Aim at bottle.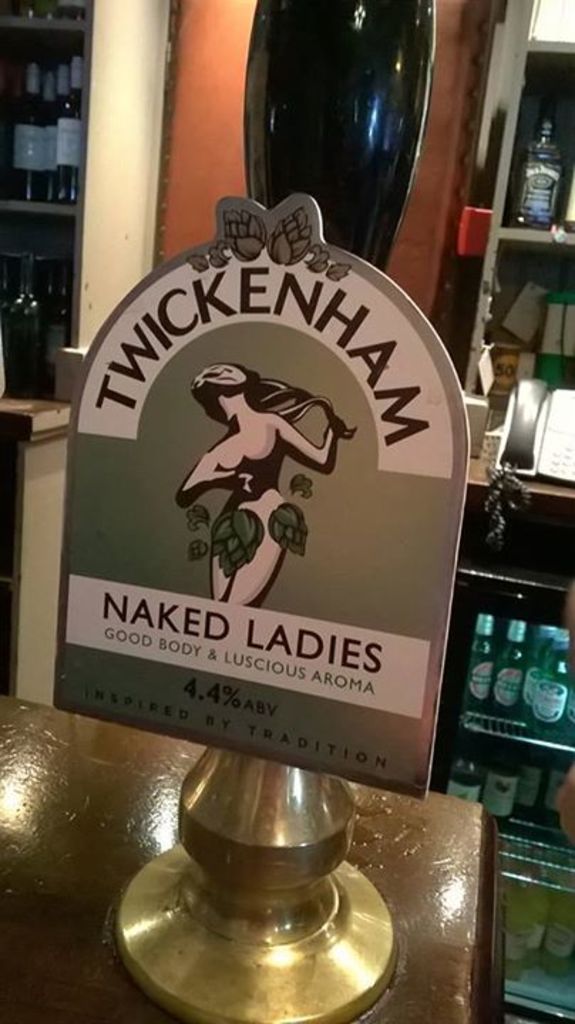
Aimed at (left=475, top=747, right=517, bottom=831).
